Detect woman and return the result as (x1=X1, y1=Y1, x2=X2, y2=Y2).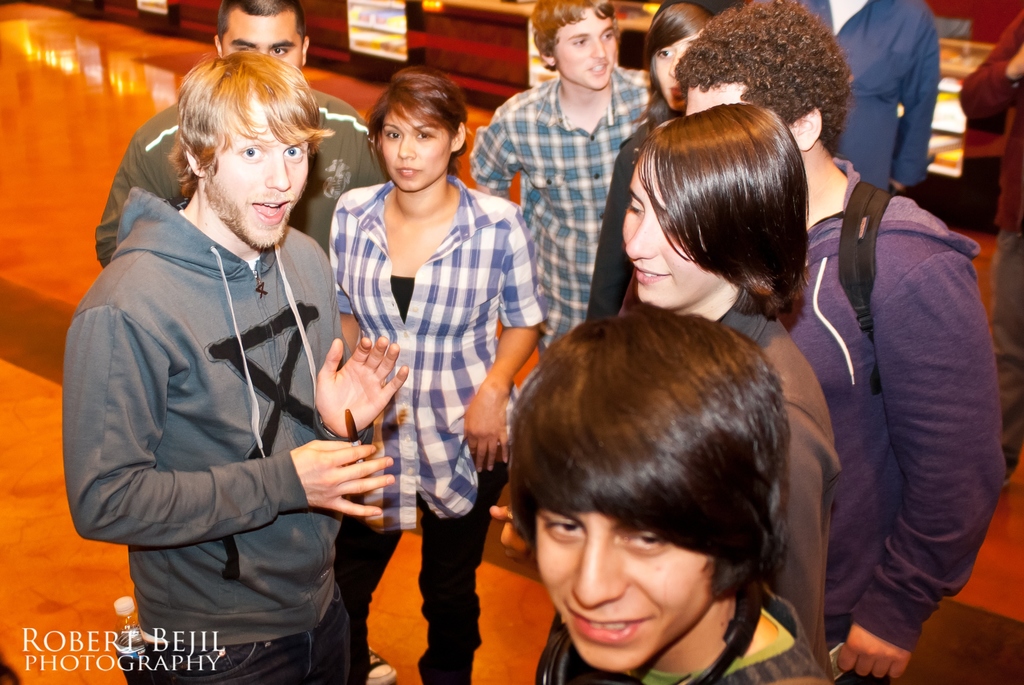
(x1=586, y1=0, x2=717, y2=324).
